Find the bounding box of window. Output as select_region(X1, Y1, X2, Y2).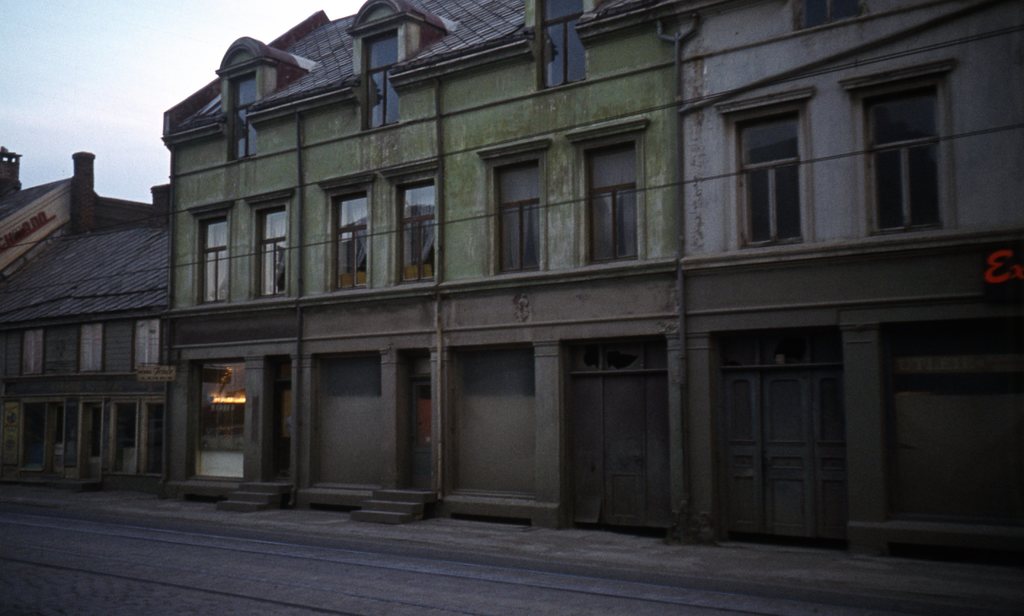
select_region(228, 72, 260, 157).
